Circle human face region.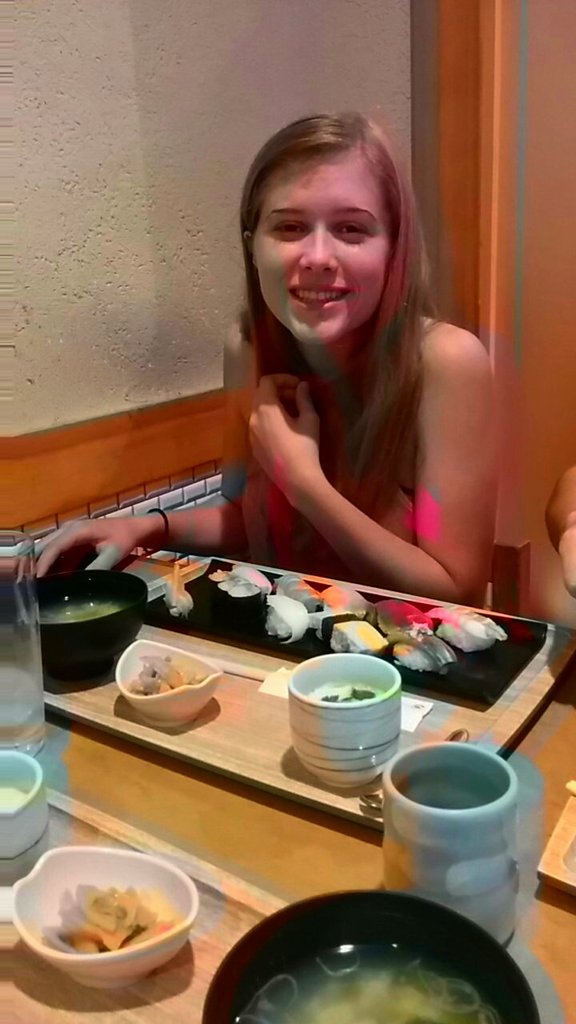
Region: 250 150 397 355.
